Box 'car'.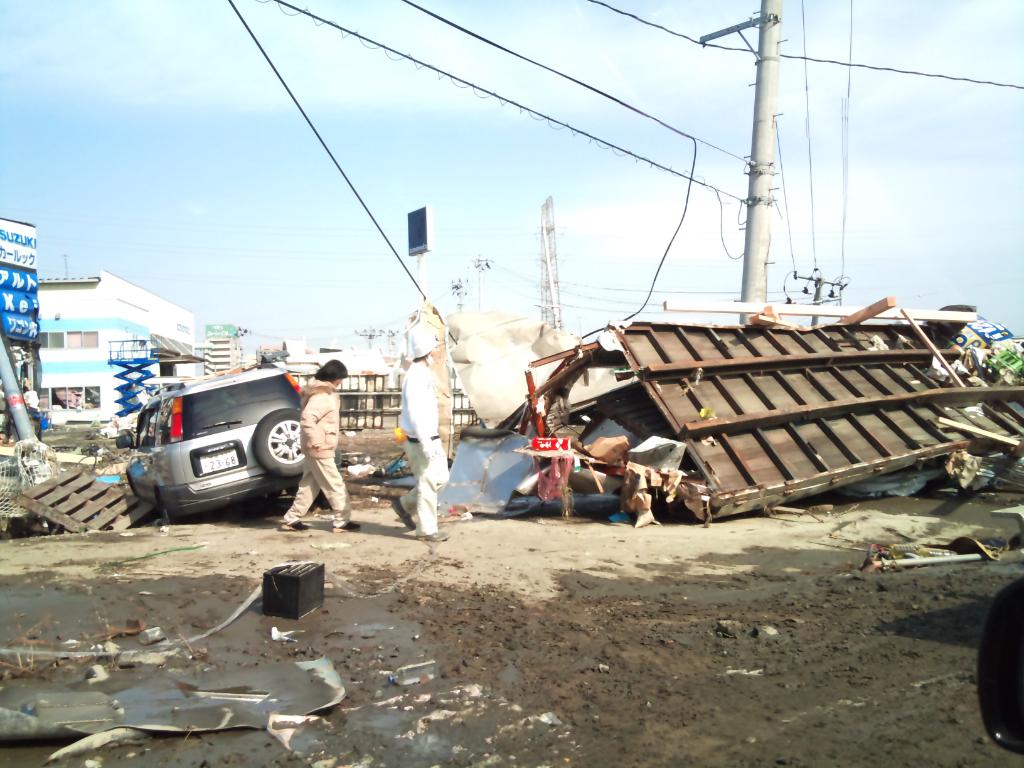
(left=111, top=360, right=305, bottom=523).
